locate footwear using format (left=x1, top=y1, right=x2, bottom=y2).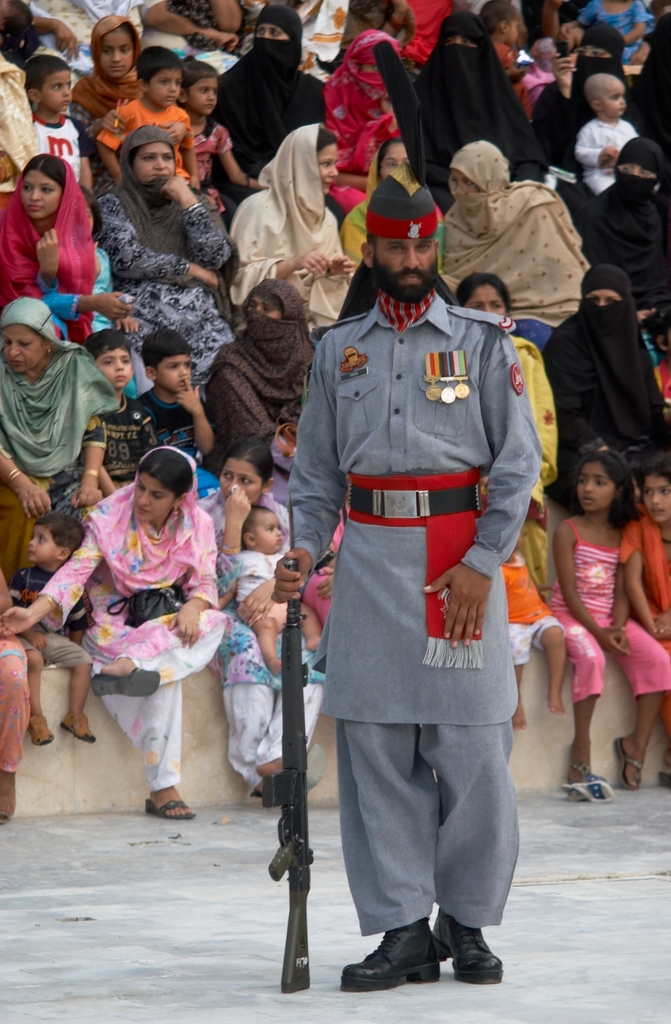
(left=563, top=776, right=609, bottom=802).
